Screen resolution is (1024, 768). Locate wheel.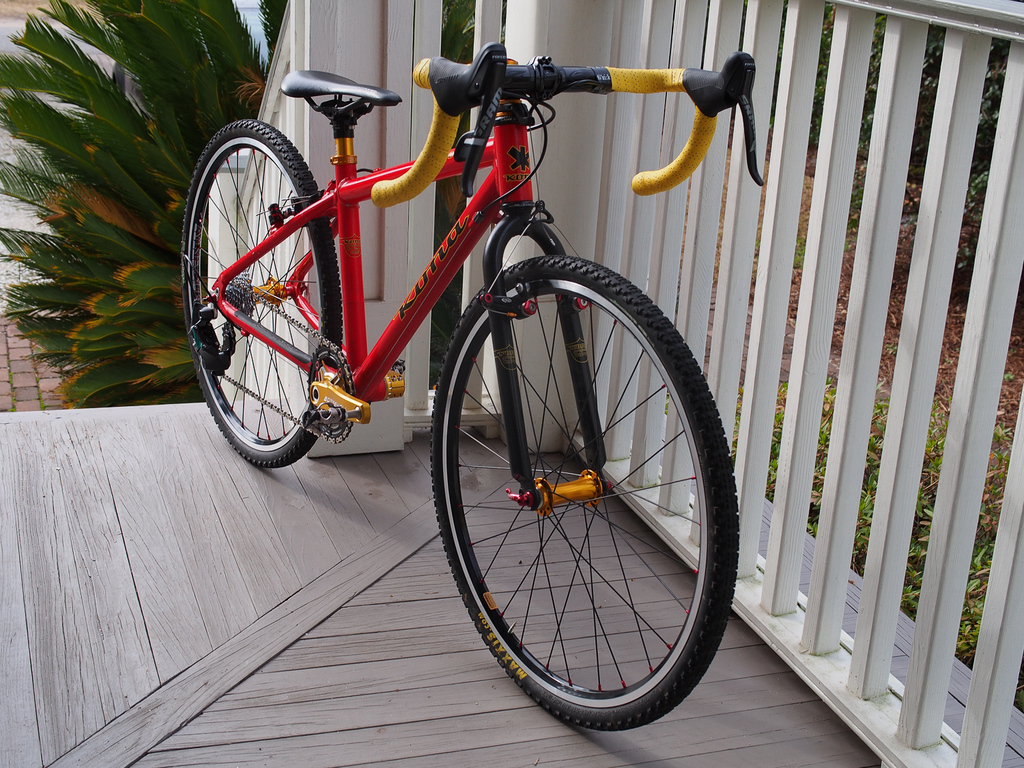
(left=307, top=339, right=352, bottom=441).
